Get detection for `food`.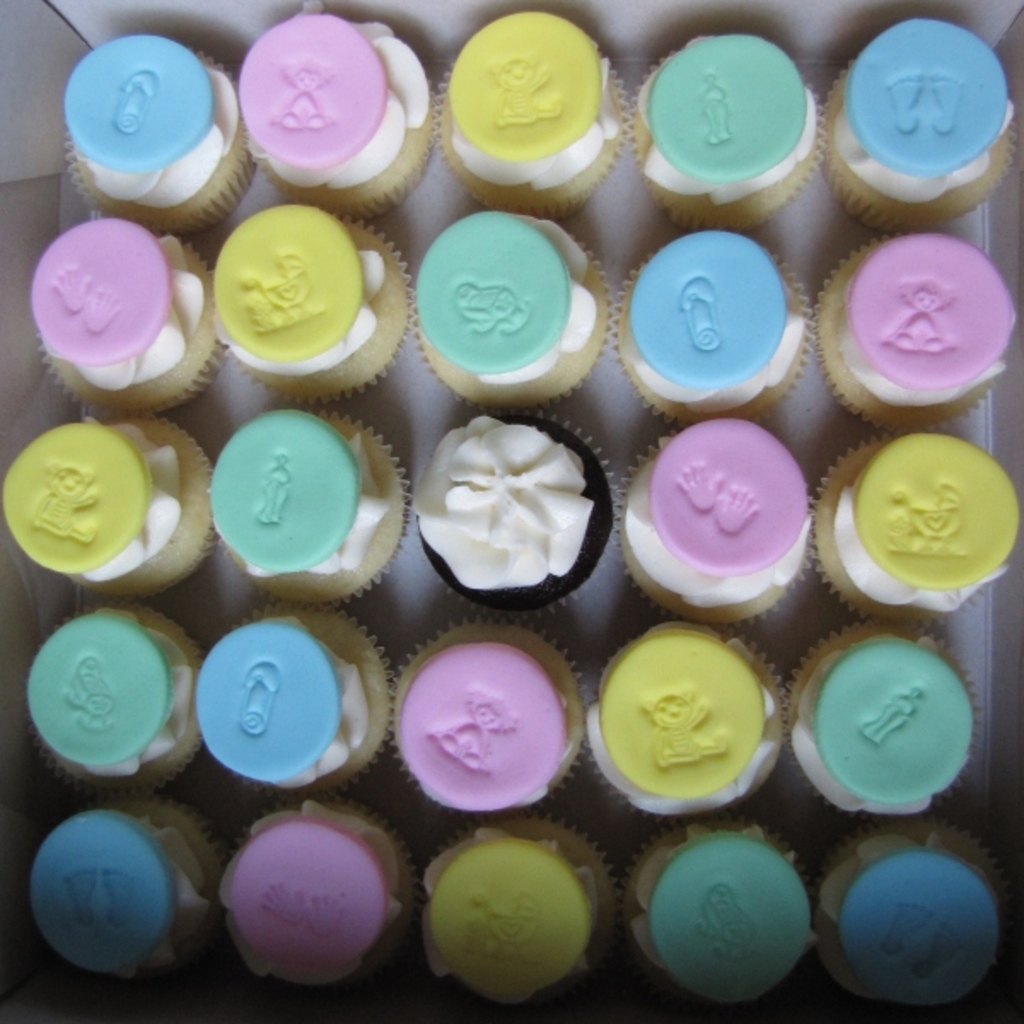
Detection: [left=29, top=806, right=230, bottom=983].
